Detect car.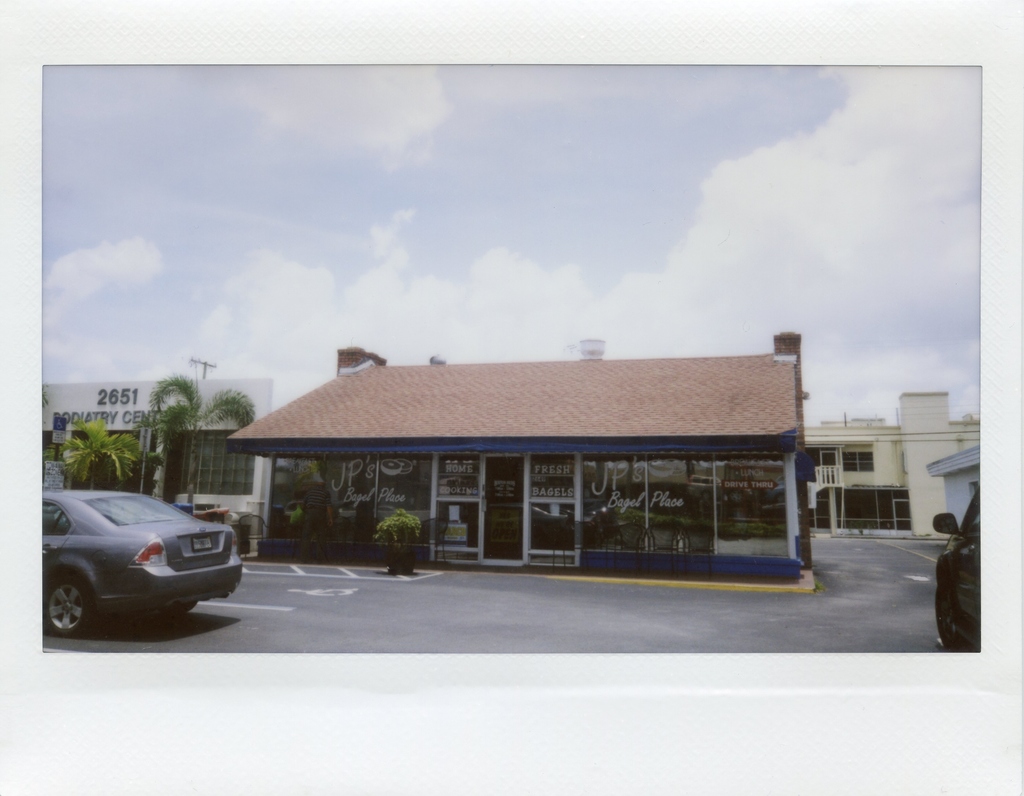
Detected at select_region(932, 485, 982, 652).
